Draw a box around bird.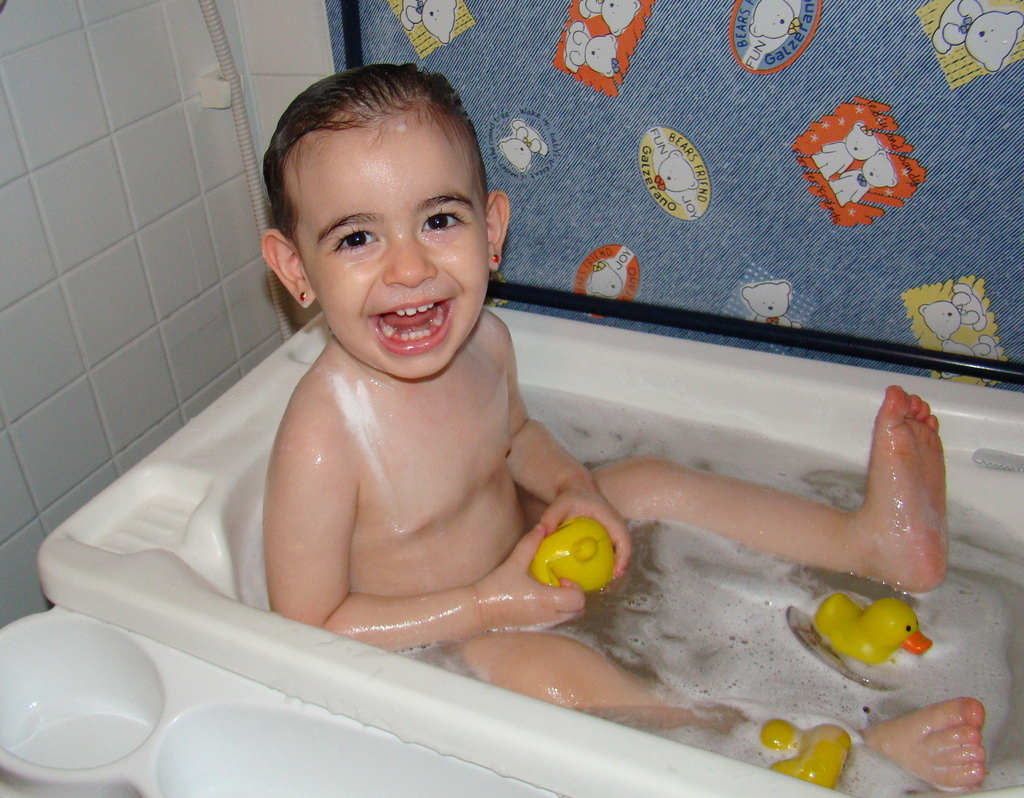
530, 515, 619, 593.
